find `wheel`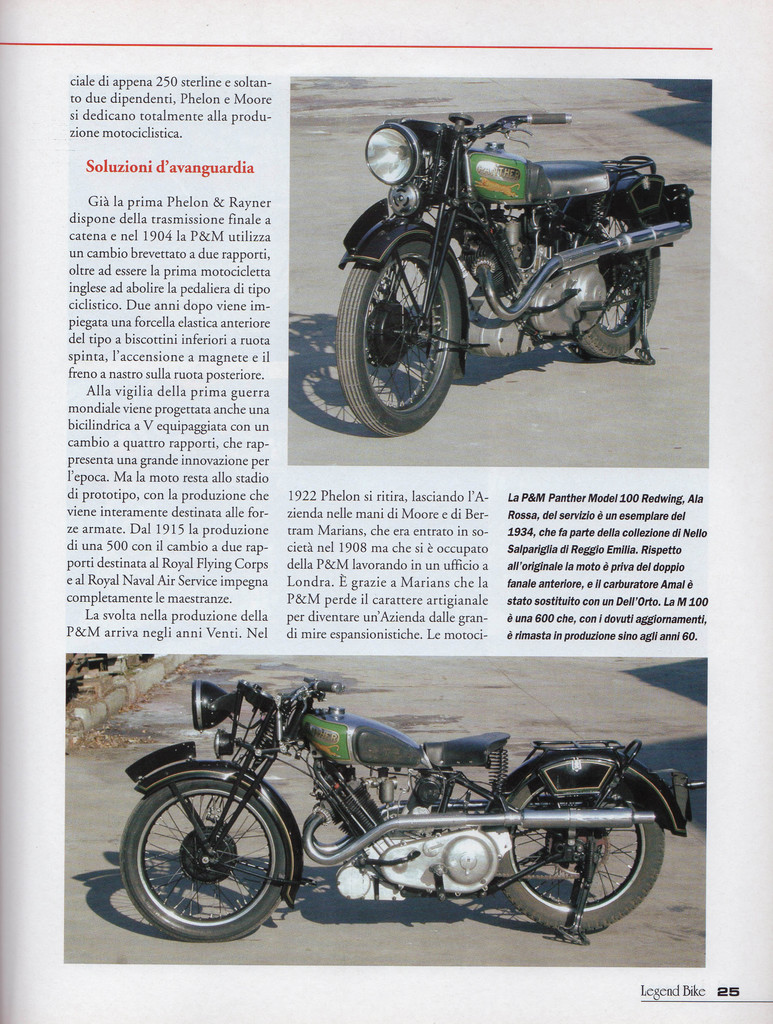
[x1=124, y1=783, x2=288, y2=941]
